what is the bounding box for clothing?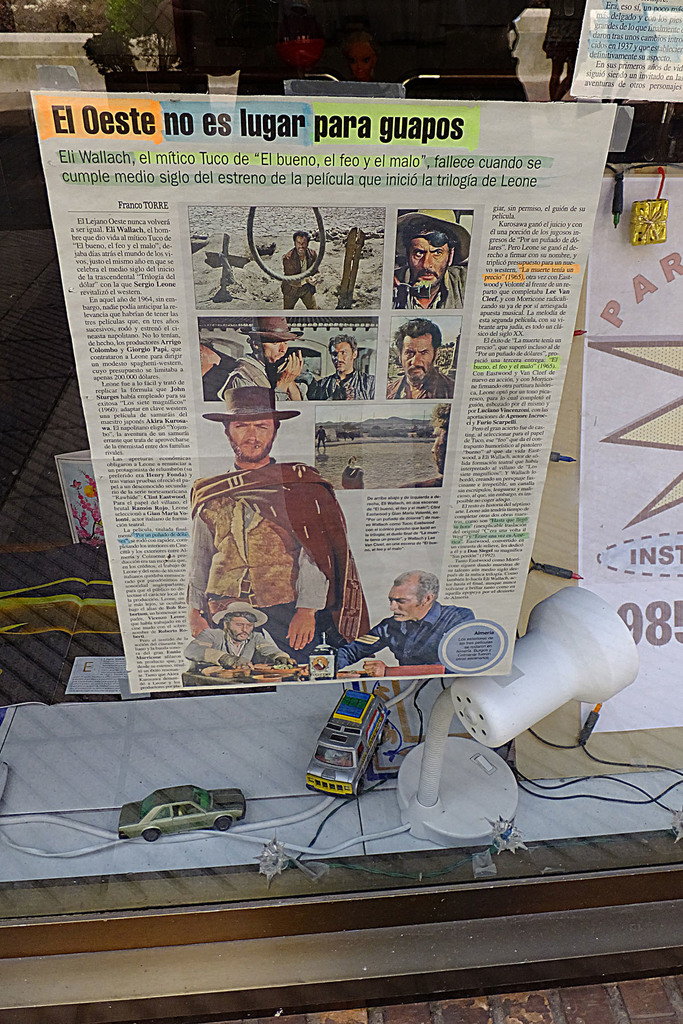
BBox(311, 370, 372, 398).
